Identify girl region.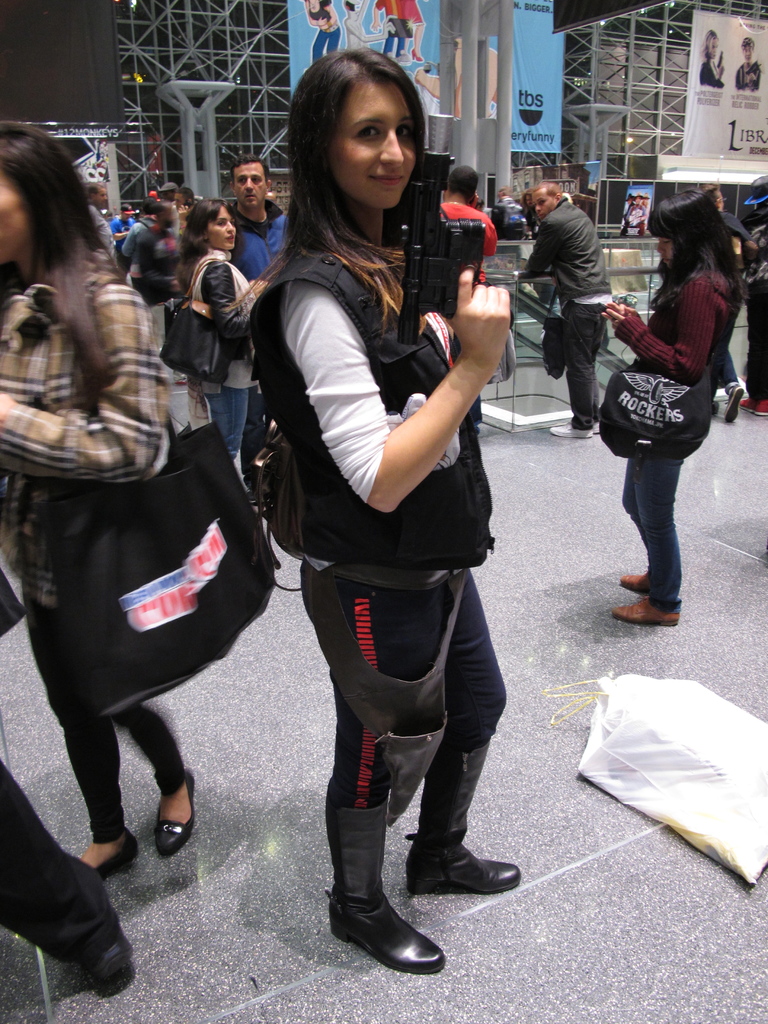
Region: x1=244, y1=42, x2=523, y2=991.
